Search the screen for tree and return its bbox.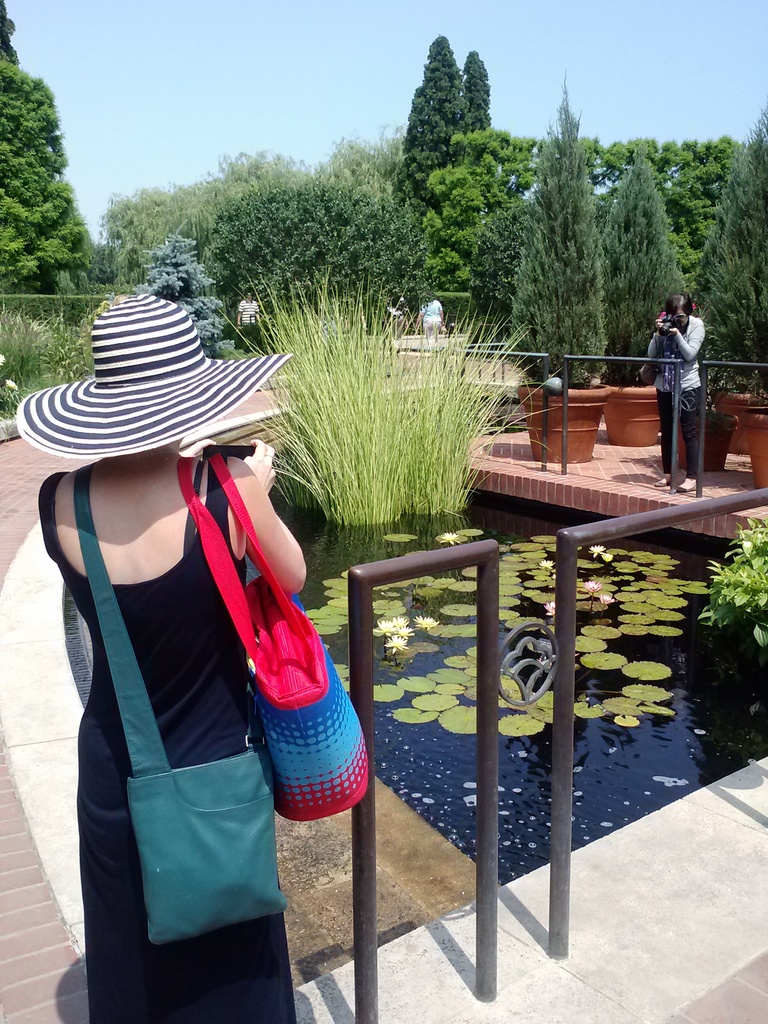
Found: (left=0, top=0, right=98, bottom=296).
